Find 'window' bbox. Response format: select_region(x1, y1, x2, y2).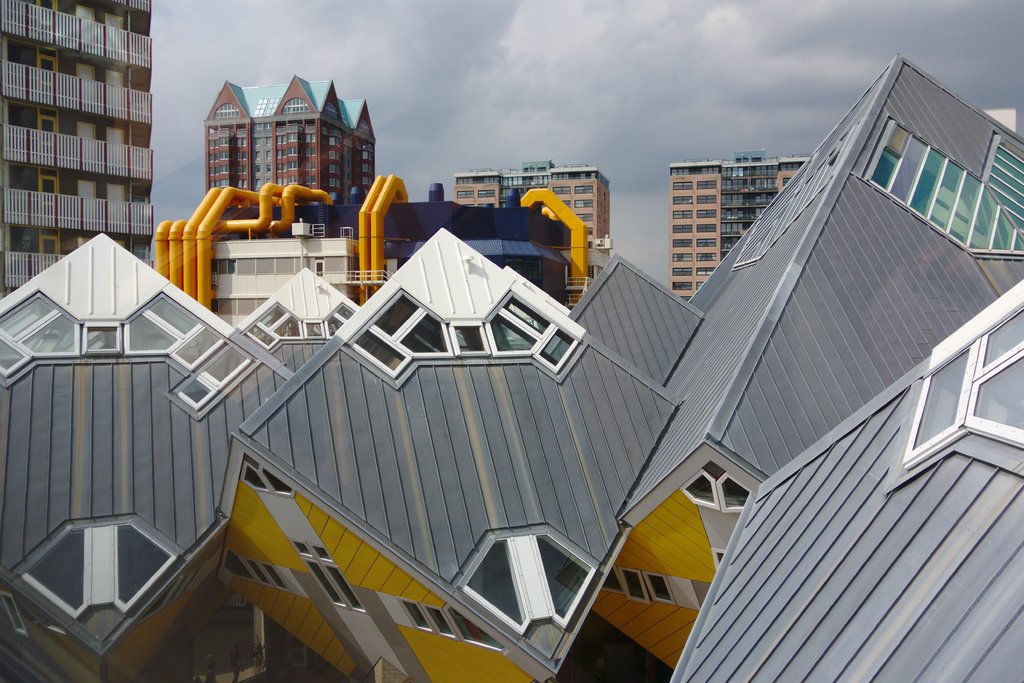
select_region(365, 145, 370, 149).
